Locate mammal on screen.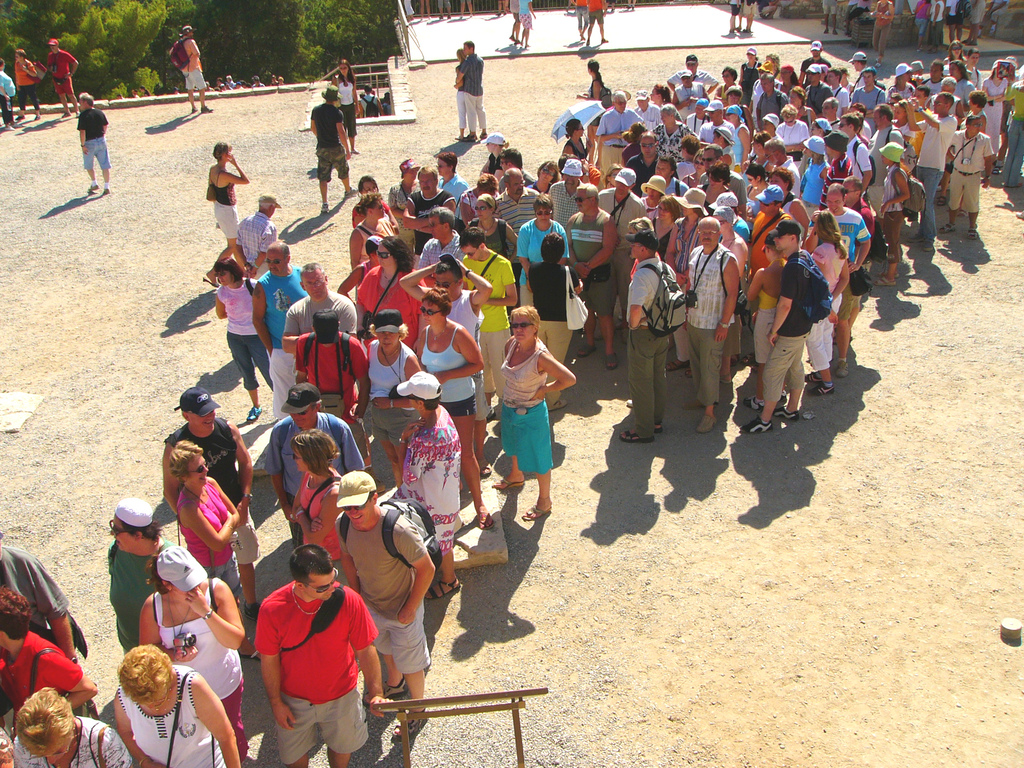
On screen at rect(930, 0, 941, 52).
